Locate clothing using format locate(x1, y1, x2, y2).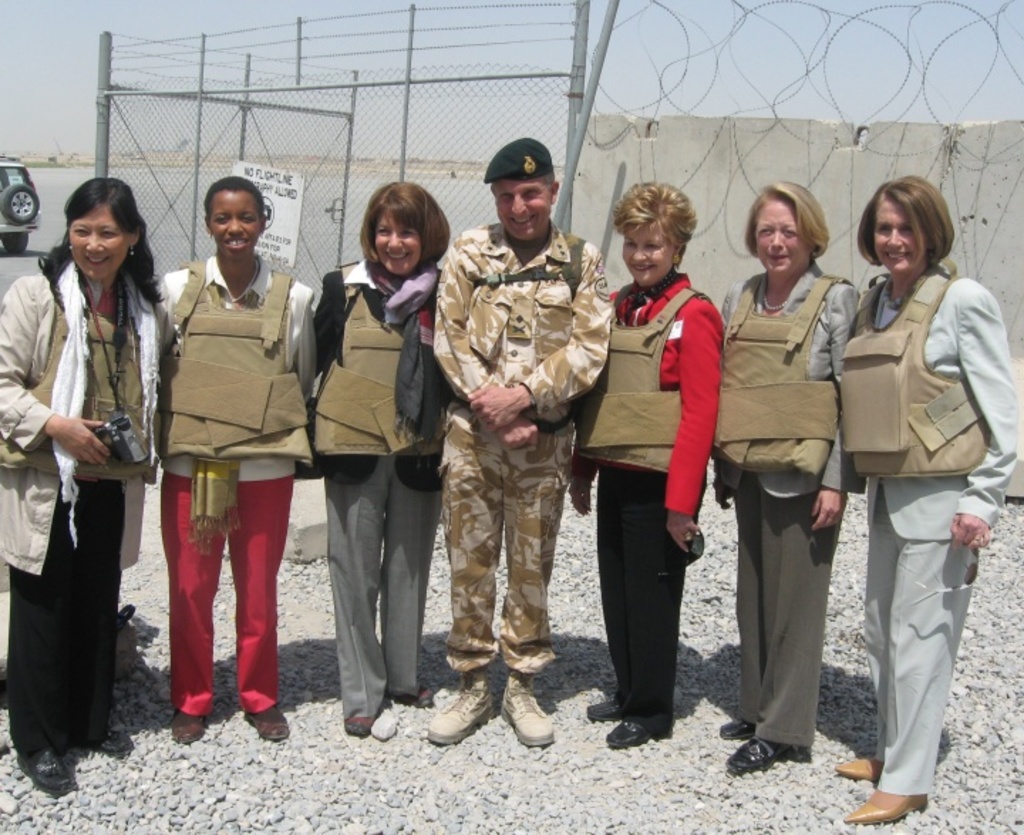
locate(826, 256, 1021, 789).
